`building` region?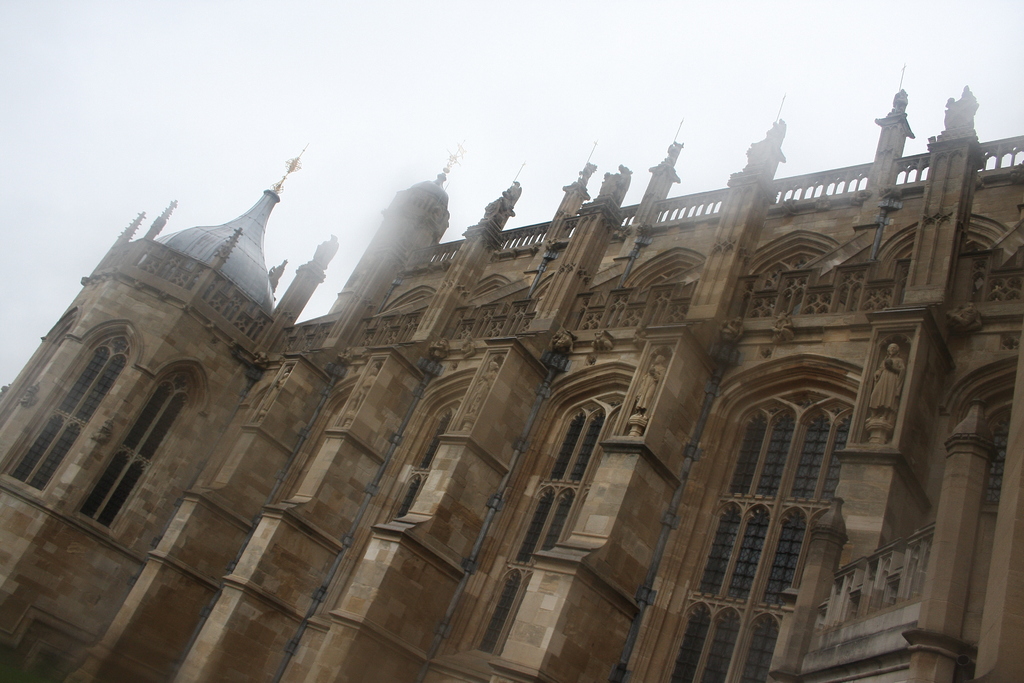
[0, 70, 1023, 682]
